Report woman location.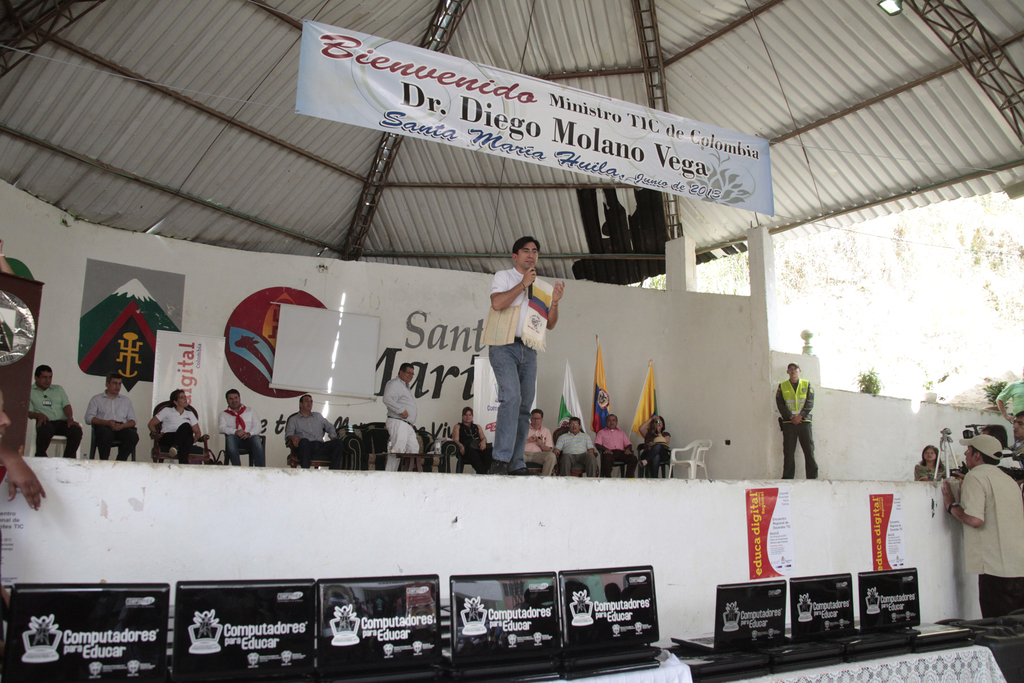
Report: bbox=[636, 414, 671, 478].
